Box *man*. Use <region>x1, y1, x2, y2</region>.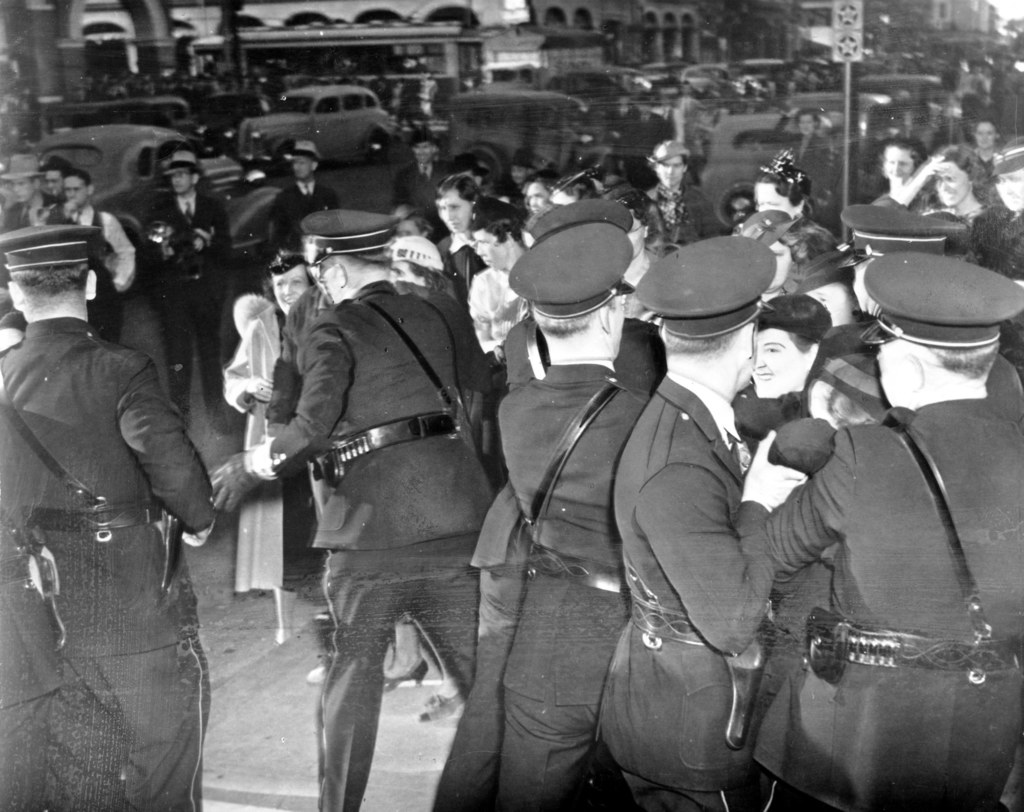
<region>277, 142, 335, 241</region>.
